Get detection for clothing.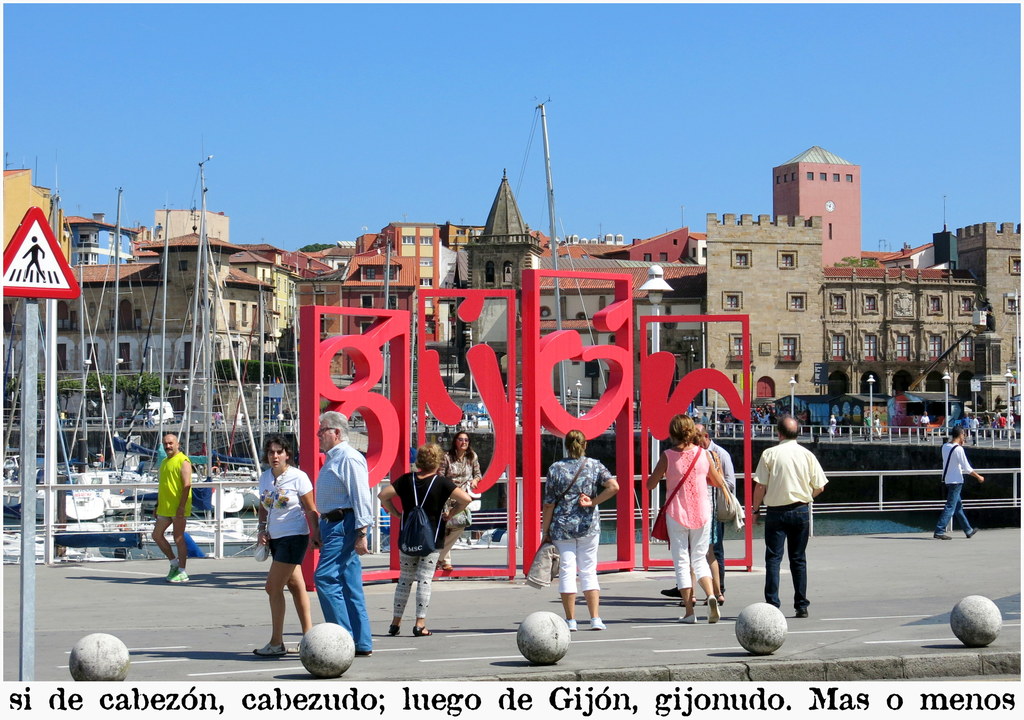
Detection: detection(918, 413, 929, 435).
